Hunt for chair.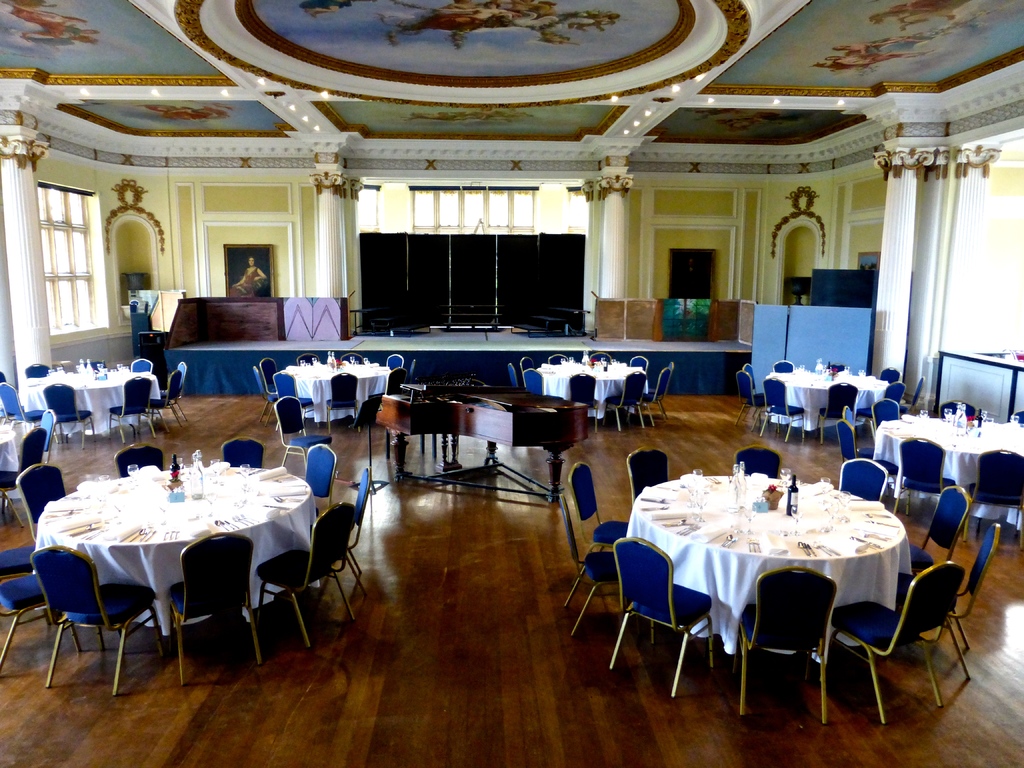
Hunted down at [250,367,278,429].
